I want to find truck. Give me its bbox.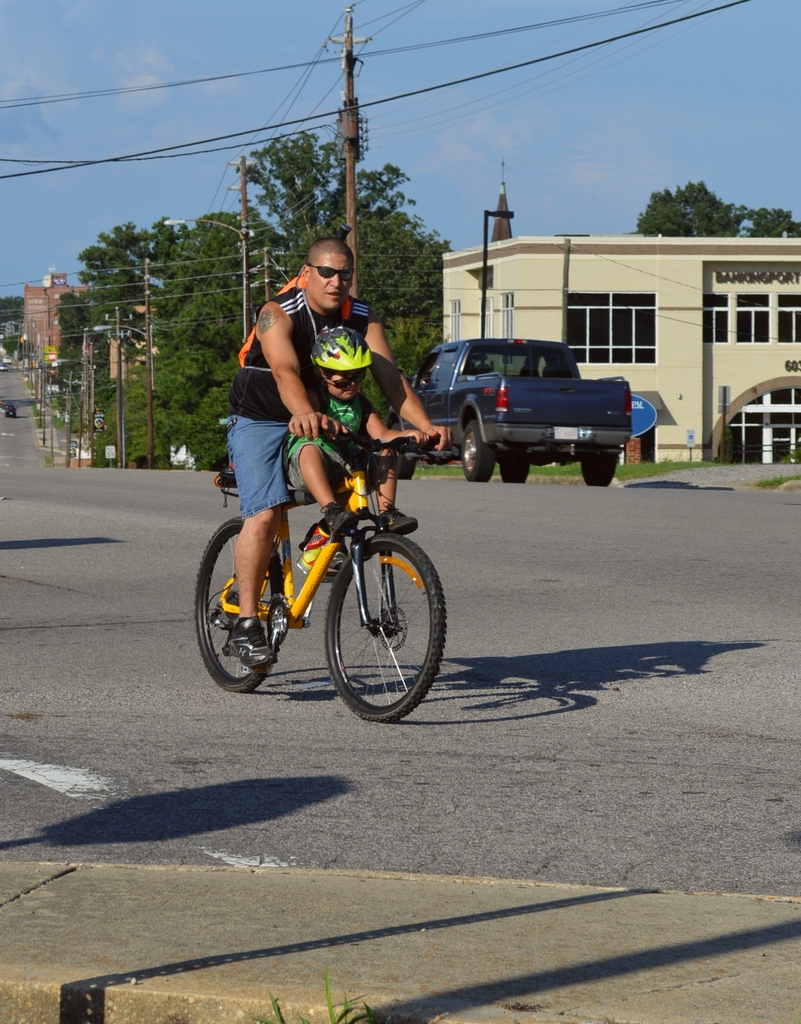
box=[413, 331, 648, 478].
